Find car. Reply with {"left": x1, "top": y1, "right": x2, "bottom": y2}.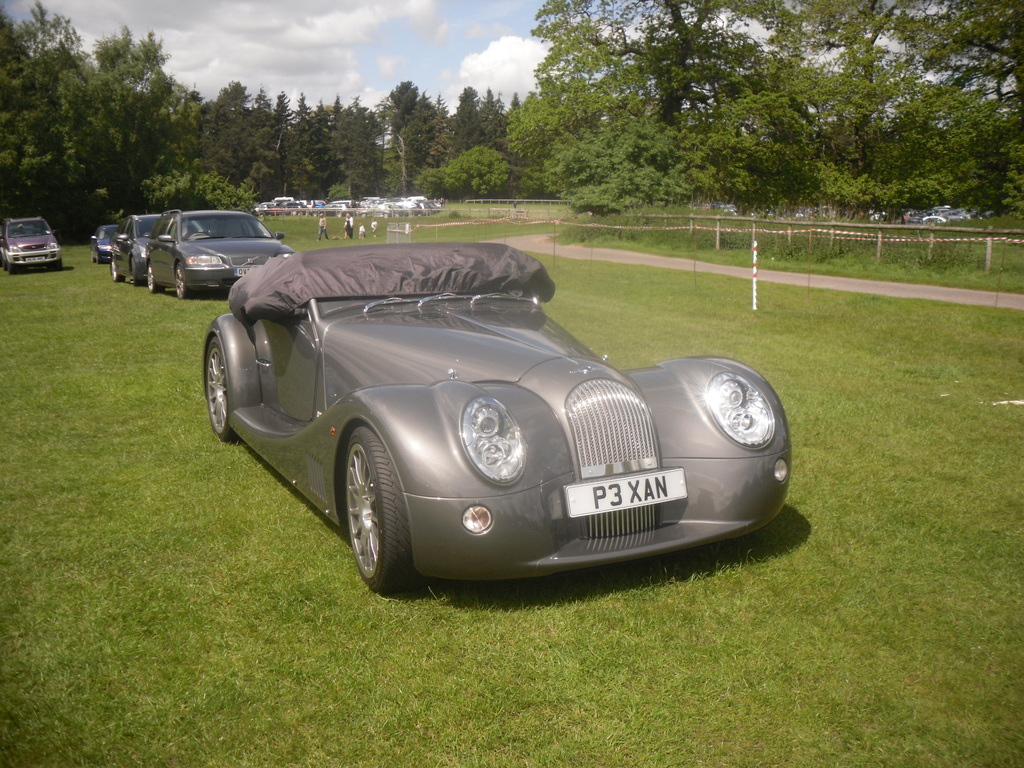
{"left": 0, "top": 214, "right": 69, "bottom": 273}.
